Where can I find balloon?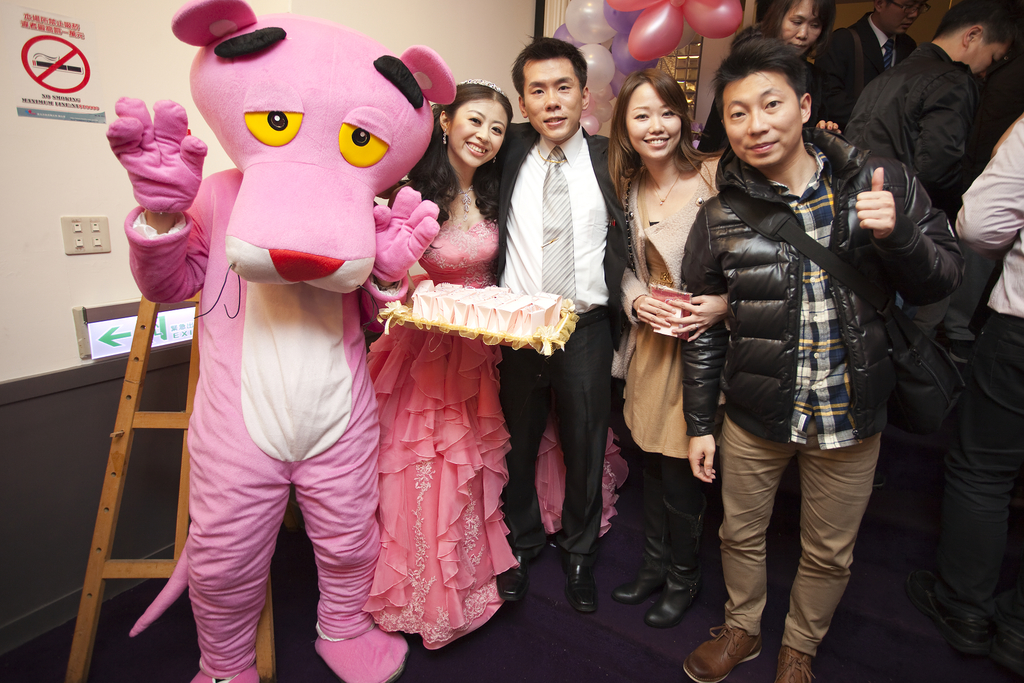
You can find it at (x1=582, y1=105, x2=604, y2=134).
